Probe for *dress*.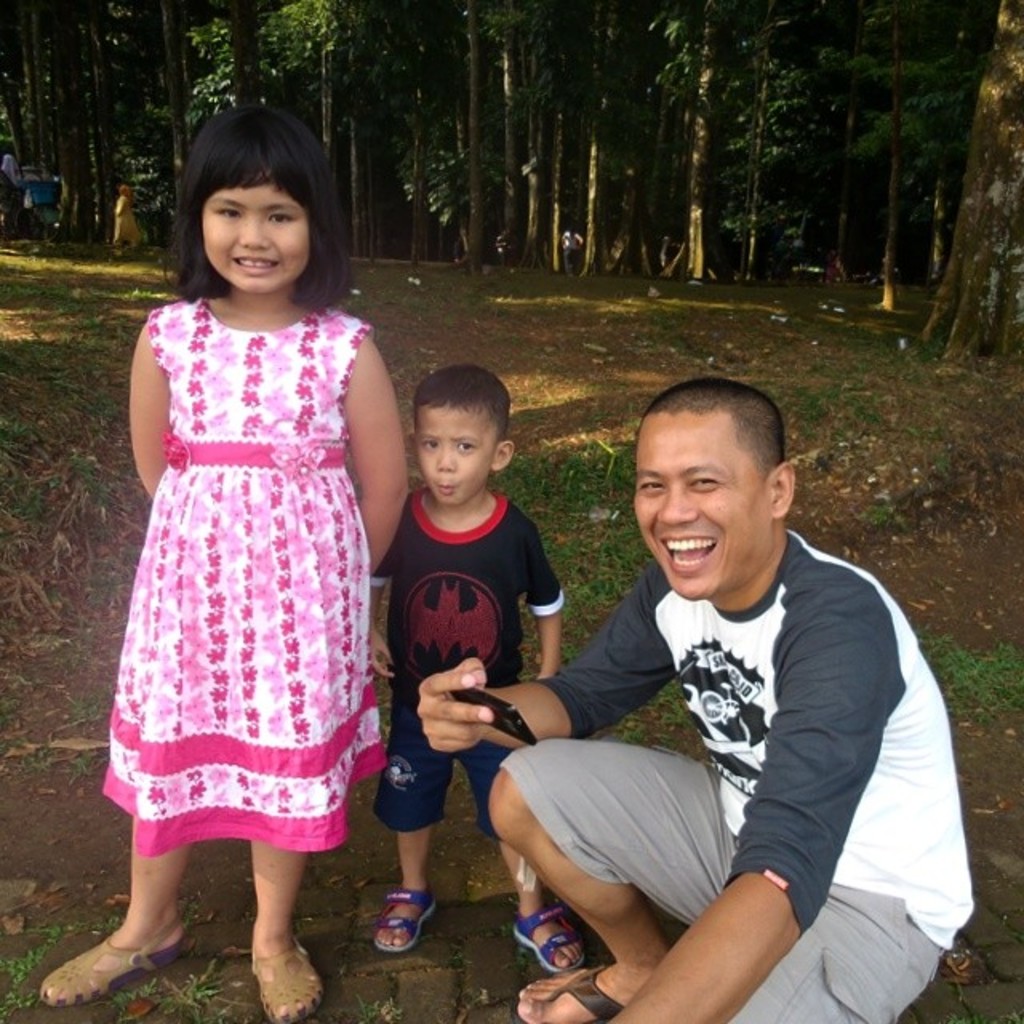
Probe result: [left=101, top=301, right=390, bottom=854].
